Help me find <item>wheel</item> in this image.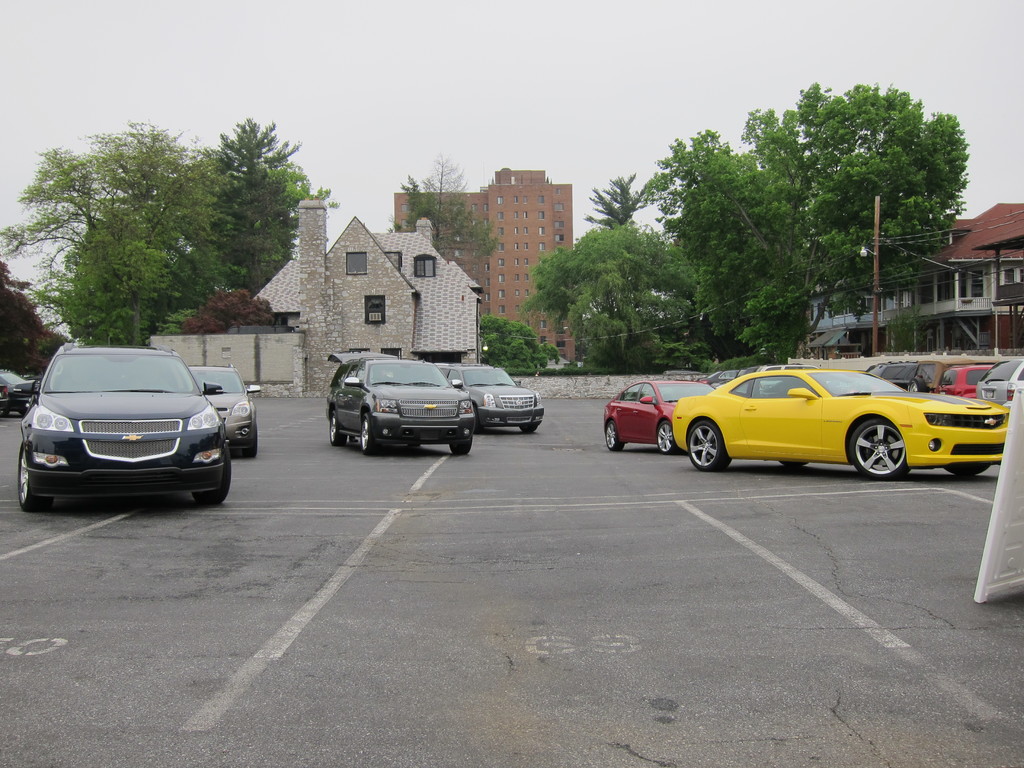
Found it: left=19, top=440, right=53, bottom=511.
